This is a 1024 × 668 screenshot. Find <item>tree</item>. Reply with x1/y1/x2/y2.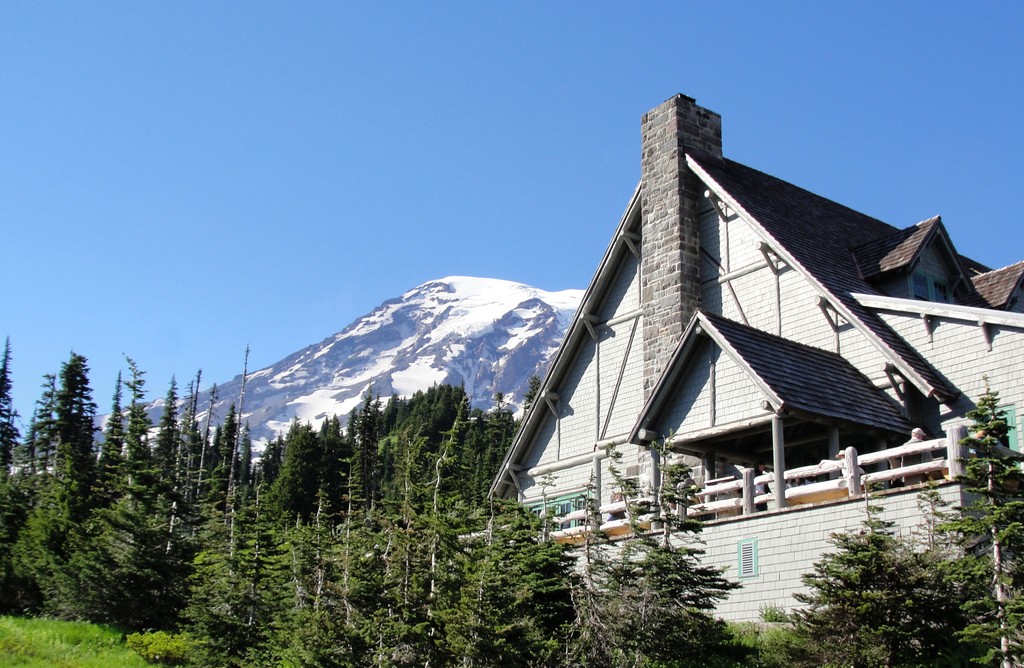
269/418/323/527.
